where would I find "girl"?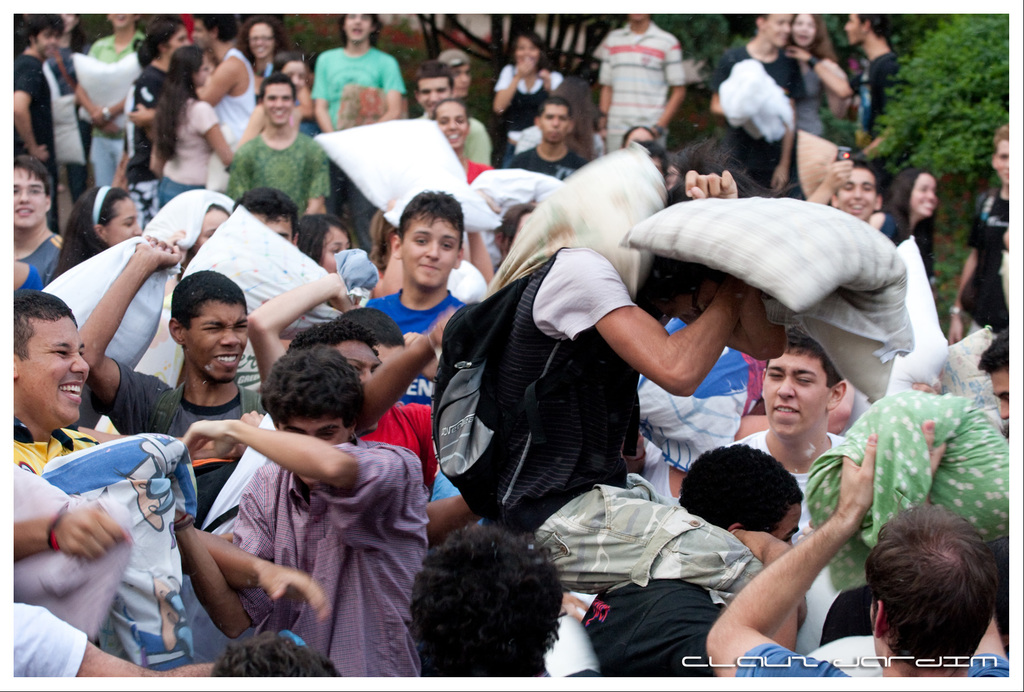
At bbox=(428, 98, 490, 183).
